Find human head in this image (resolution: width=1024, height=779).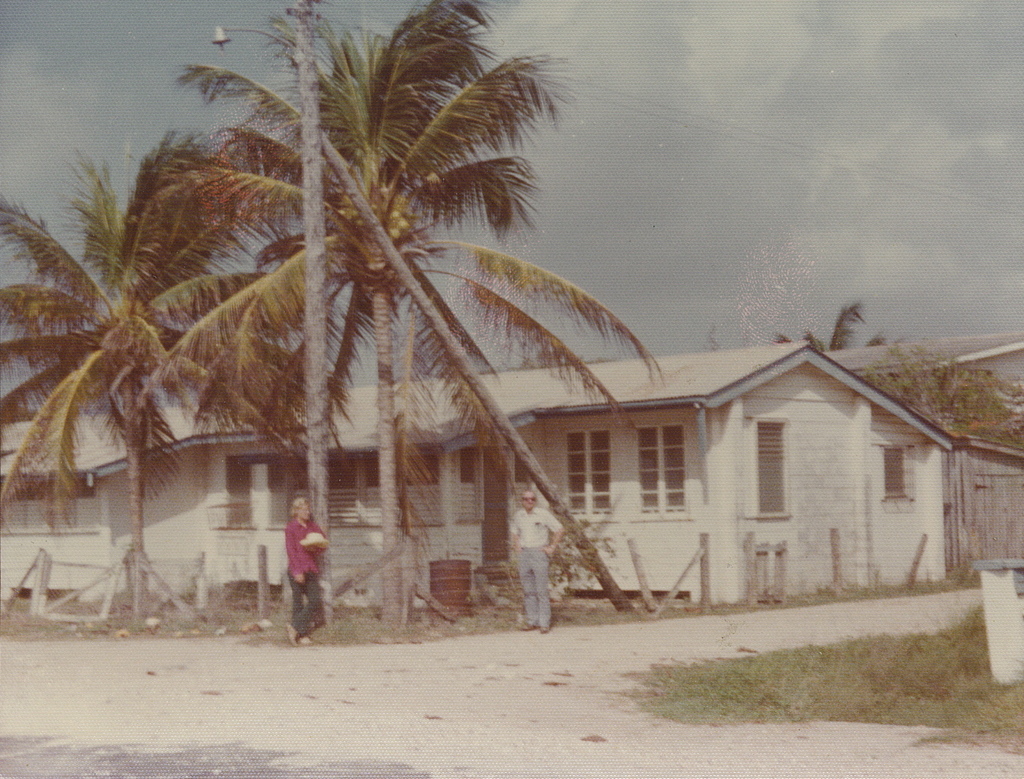
(x1=297, y1=496, x2=311, y2=521).
